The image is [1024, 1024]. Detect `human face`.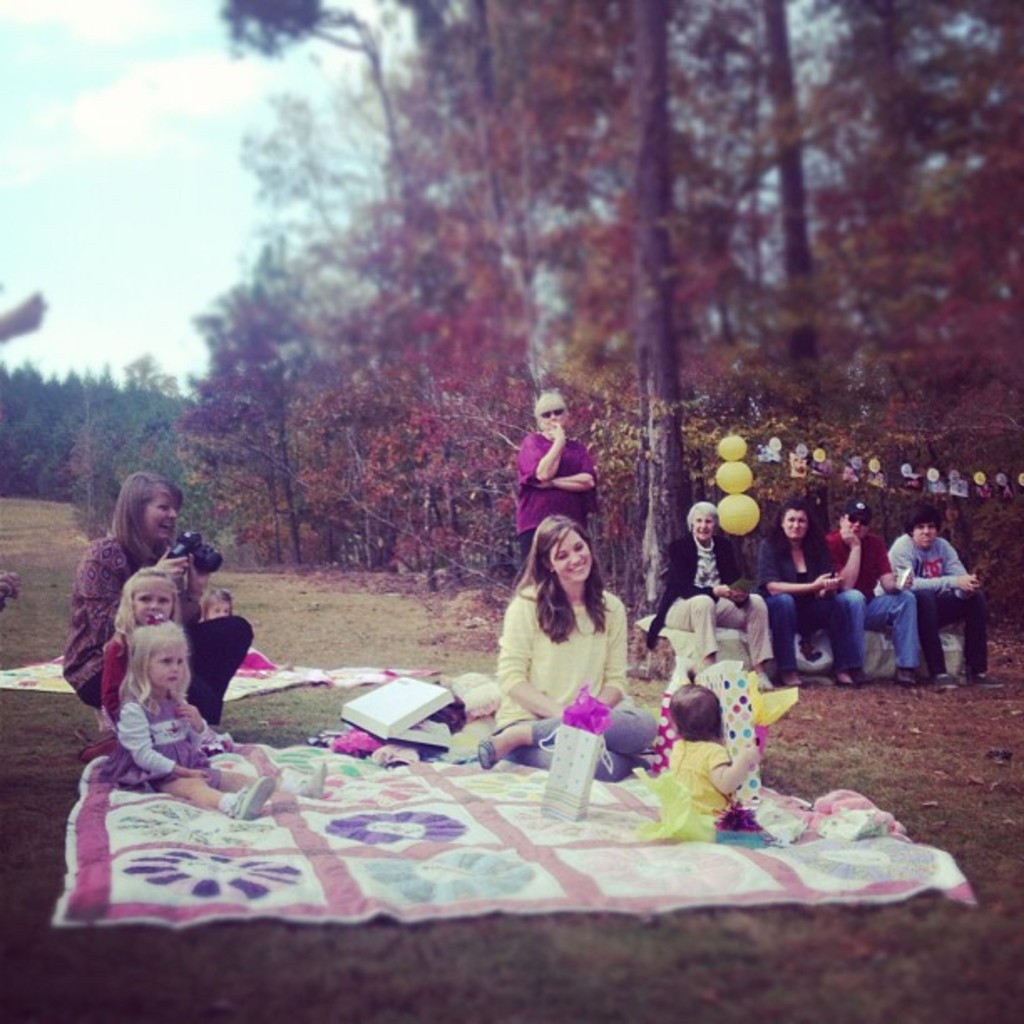
Detection: [843, 510, 868, 537].
